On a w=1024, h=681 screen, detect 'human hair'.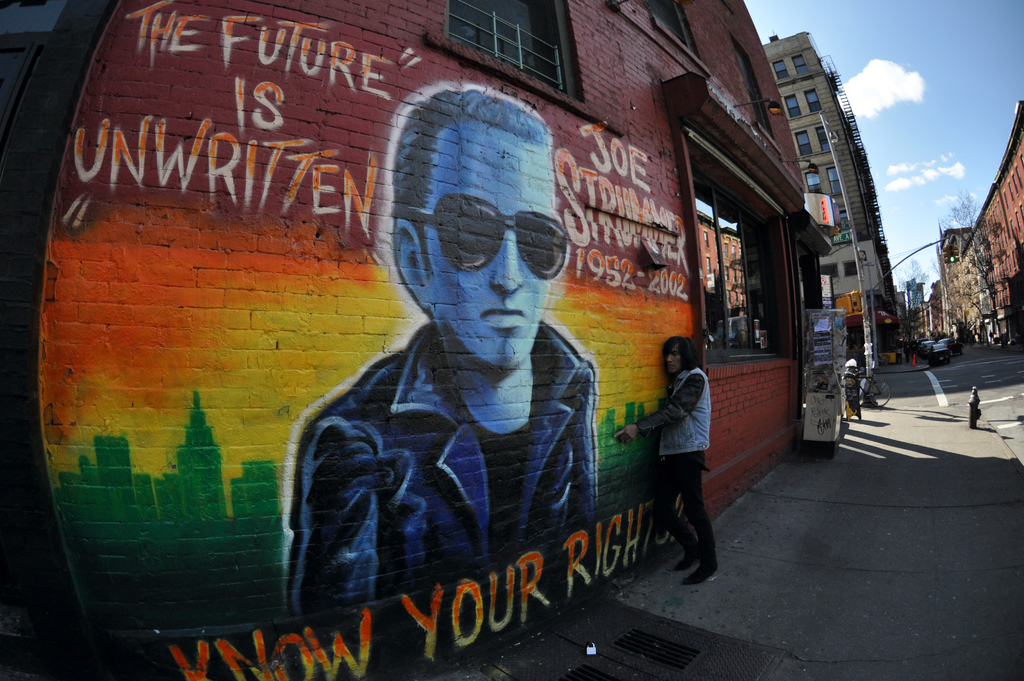
[666, 336, 701, 382].
